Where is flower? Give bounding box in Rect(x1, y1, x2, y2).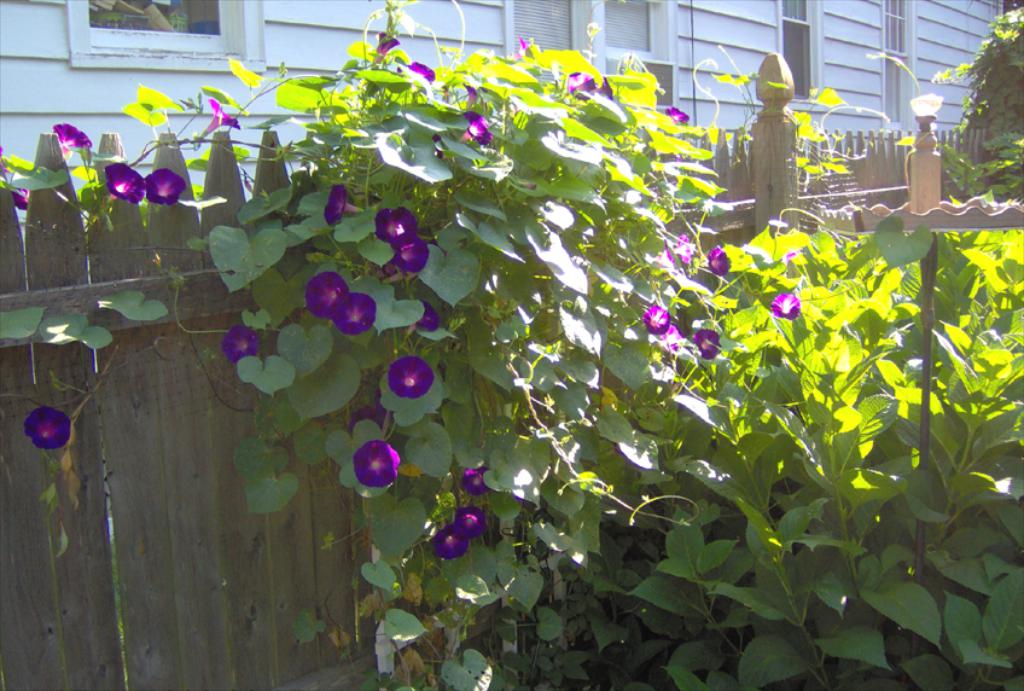
Rect(389, 352, 437, 401).
